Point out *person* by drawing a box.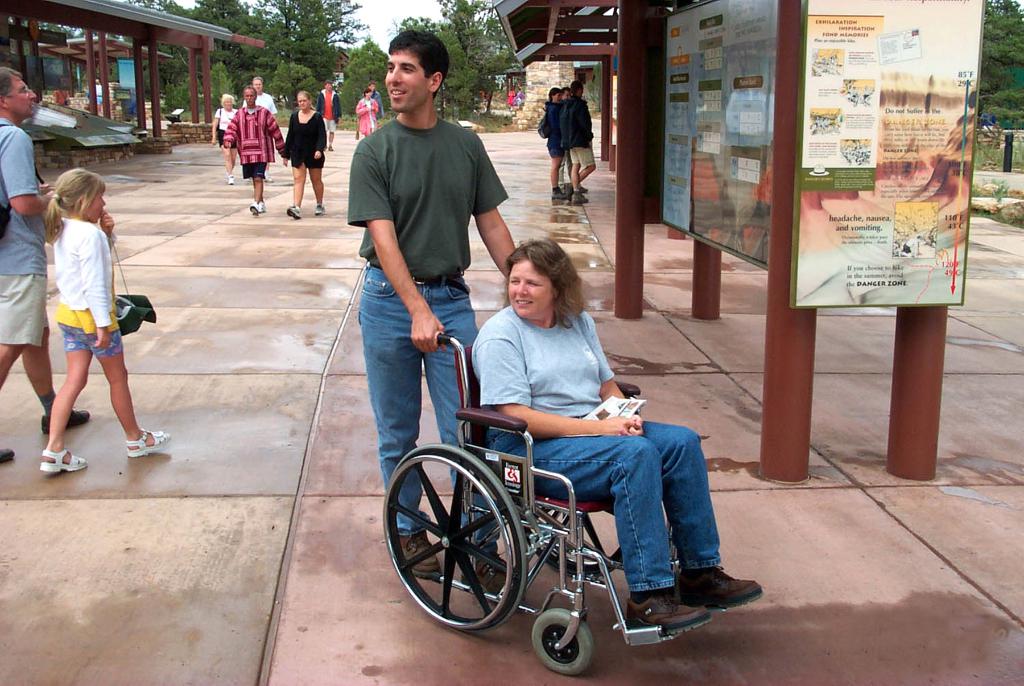
l=320, t=80, r=342, b=149.
